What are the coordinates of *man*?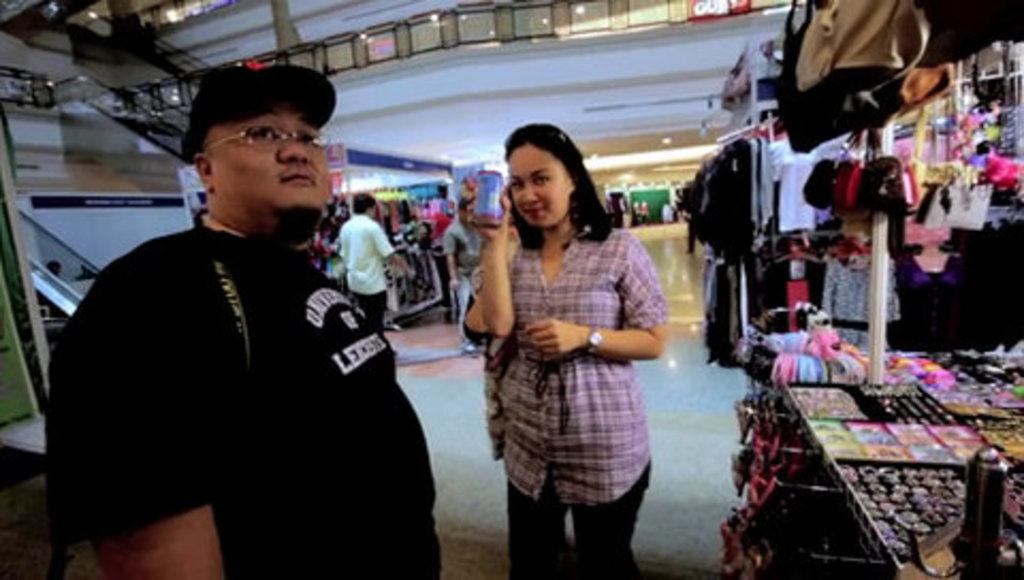
{"left": 335, "top": 194, "right": 418, "bottom": 333}.
